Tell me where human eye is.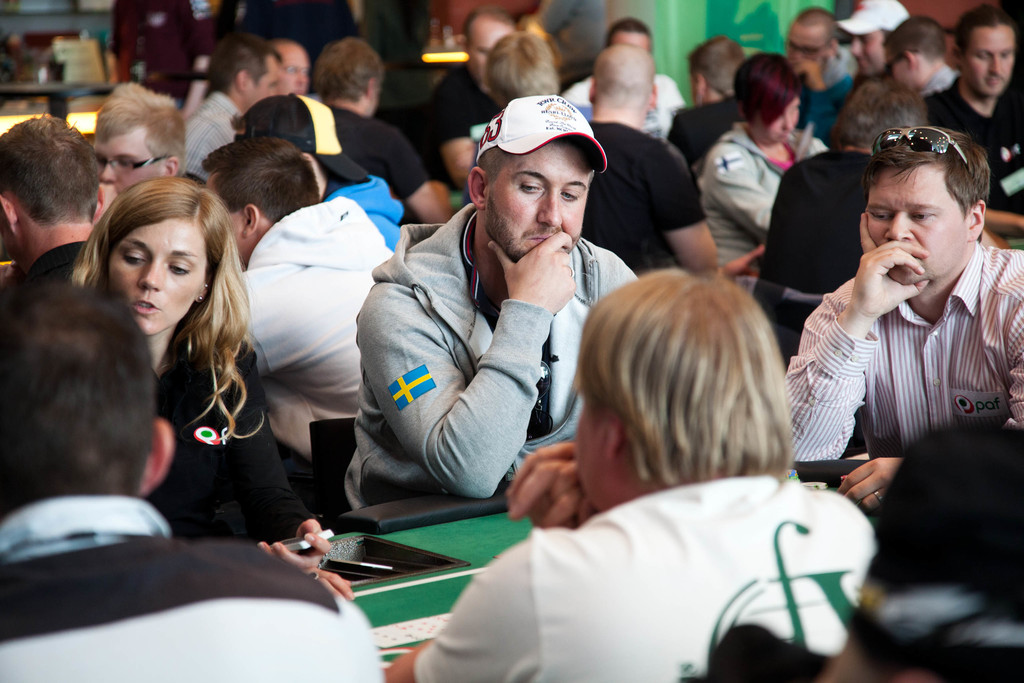
human eye is at box=[515, 174, 545, 200].
